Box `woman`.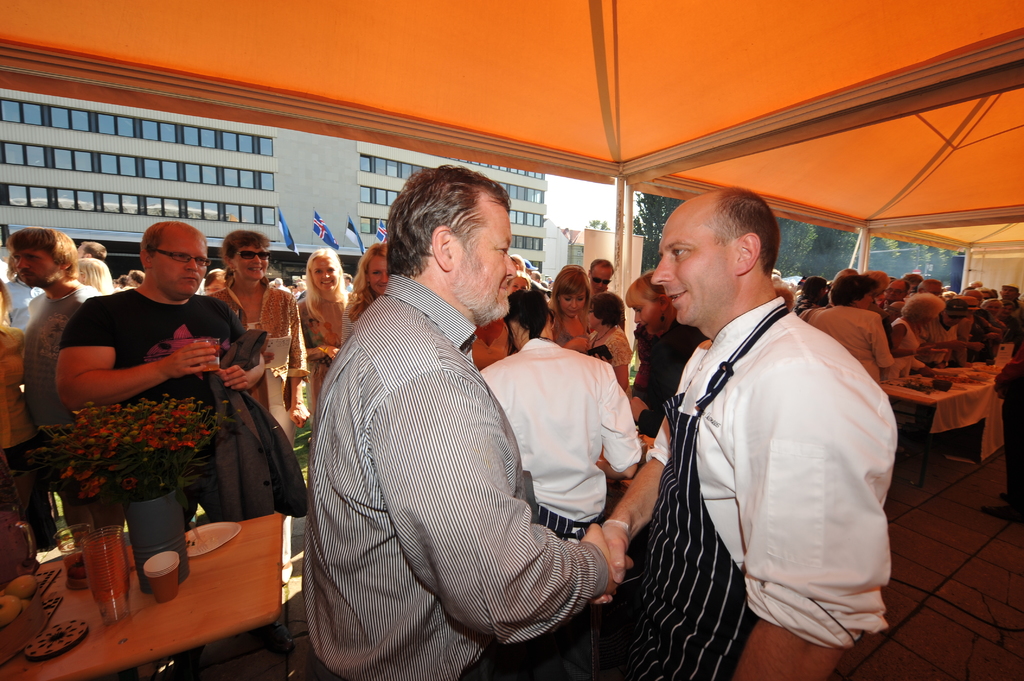
555/263/592/351.
